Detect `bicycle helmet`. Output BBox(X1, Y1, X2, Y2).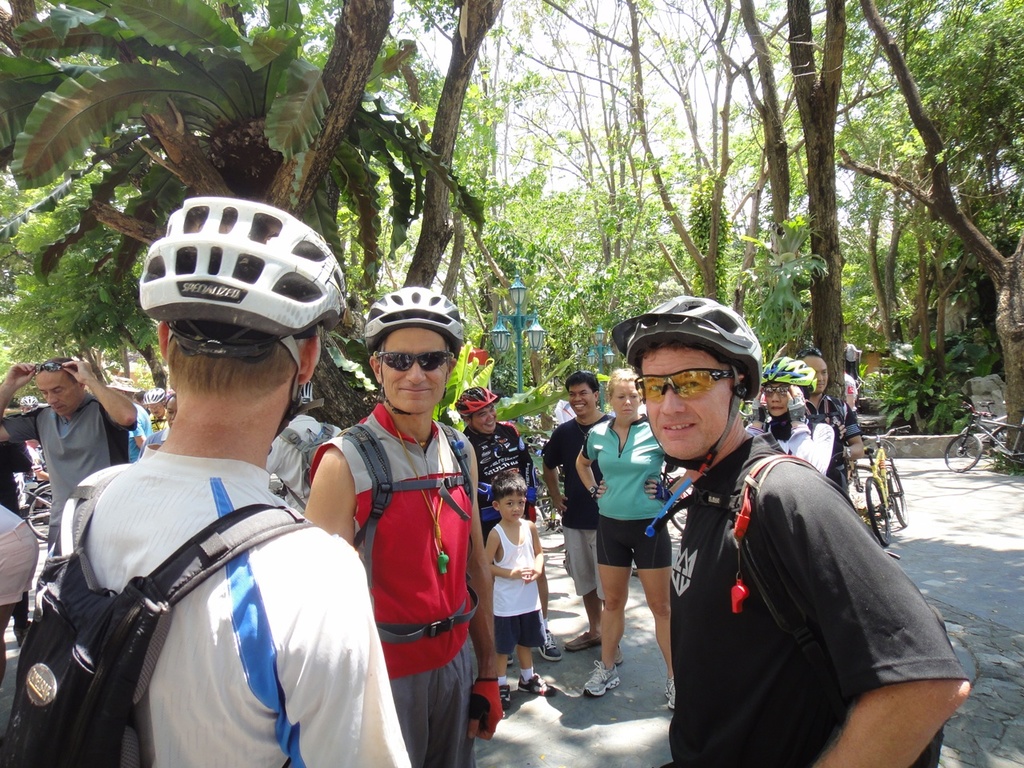
BBox(766, 354, 818, 386).
